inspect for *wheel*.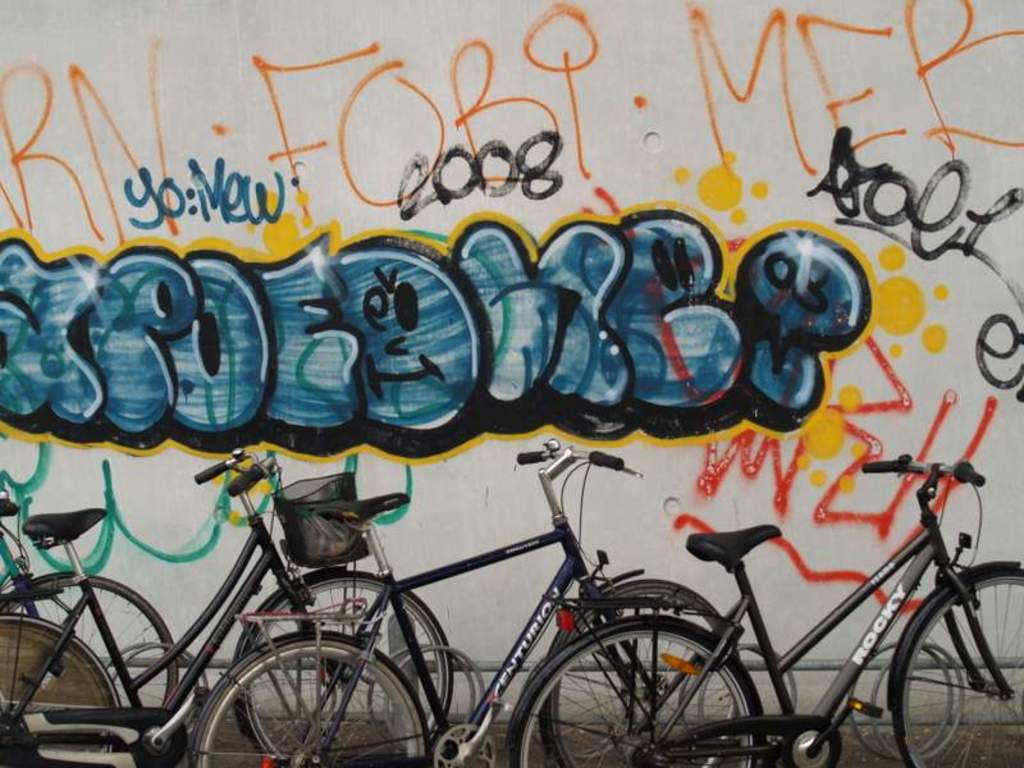
Inspection: bbox(243, 568, 451, 764).
